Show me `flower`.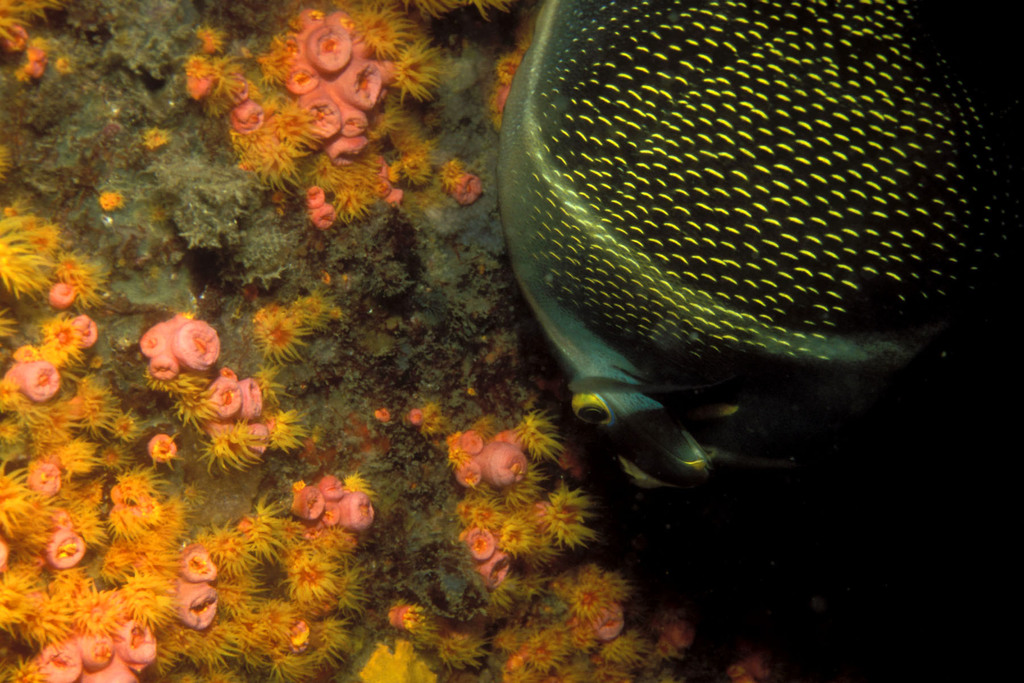
`flower` is here: [148,357,178,378].
